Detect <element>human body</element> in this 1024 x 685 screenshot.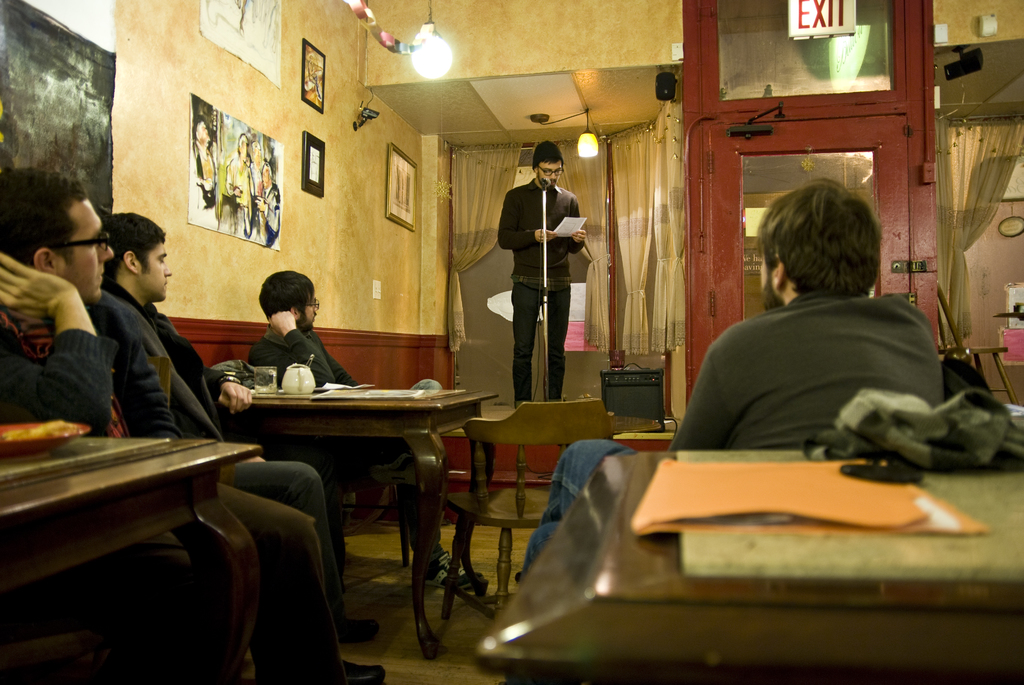
Detection: 513:175:945:583.
